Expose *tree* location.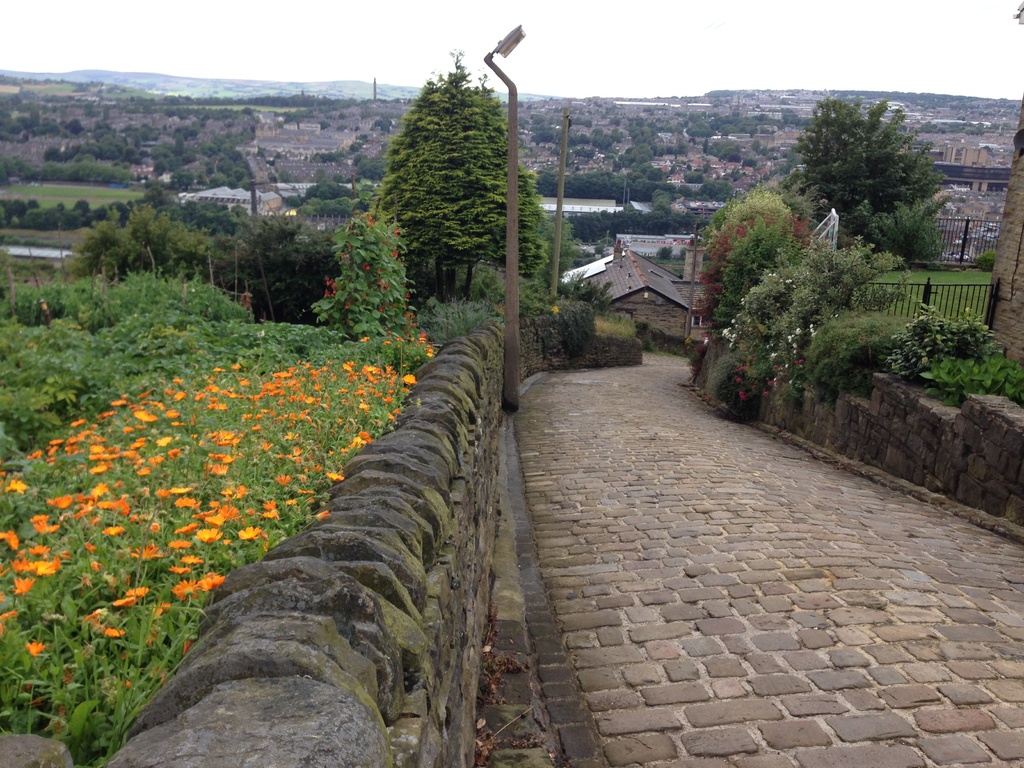
Exposed at <box>616,144,666,166</box>.
